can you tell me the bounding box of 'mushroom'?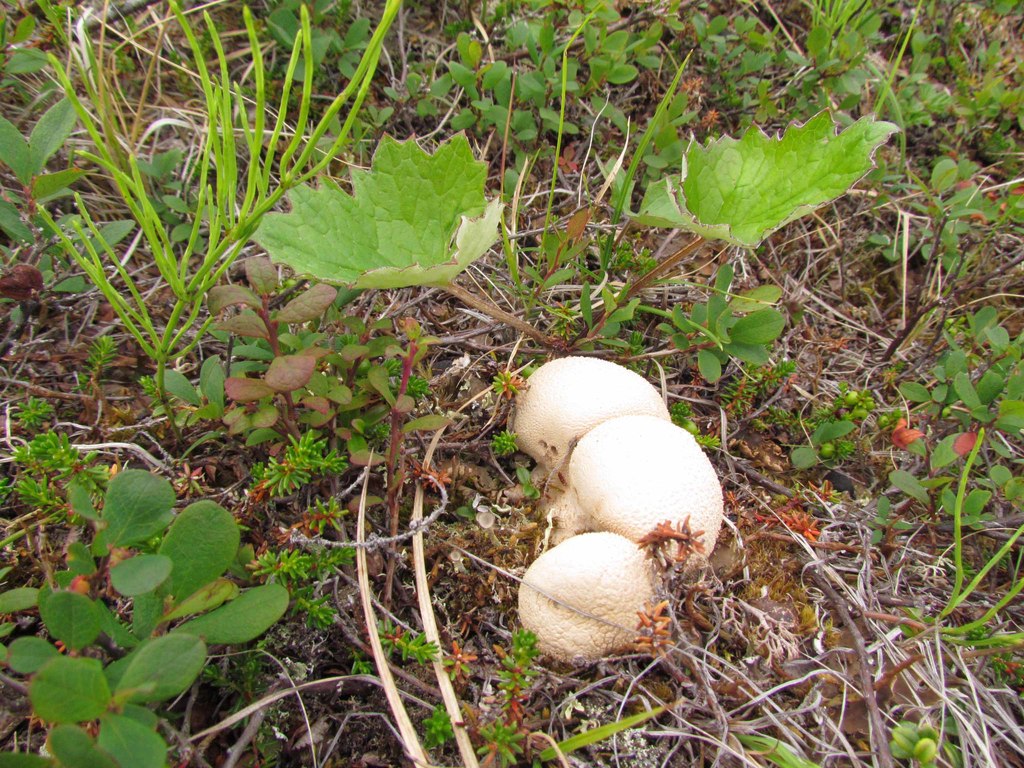
(513, 525, 671, 668).
